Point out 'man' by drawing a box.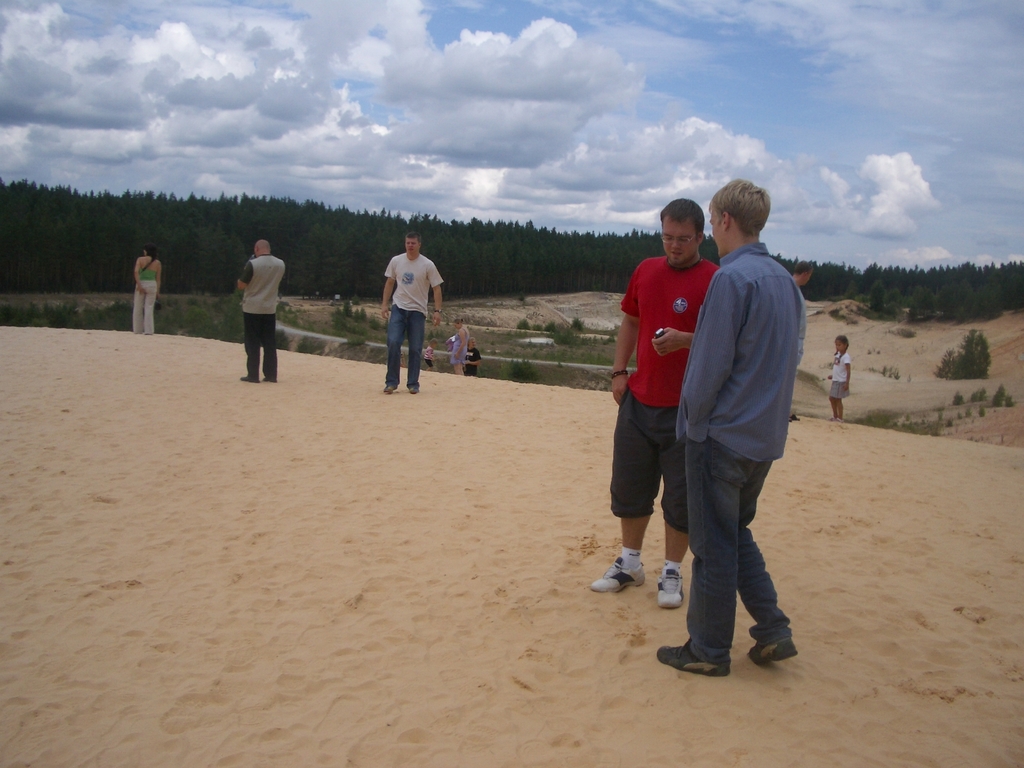
[232,236,289,385].
